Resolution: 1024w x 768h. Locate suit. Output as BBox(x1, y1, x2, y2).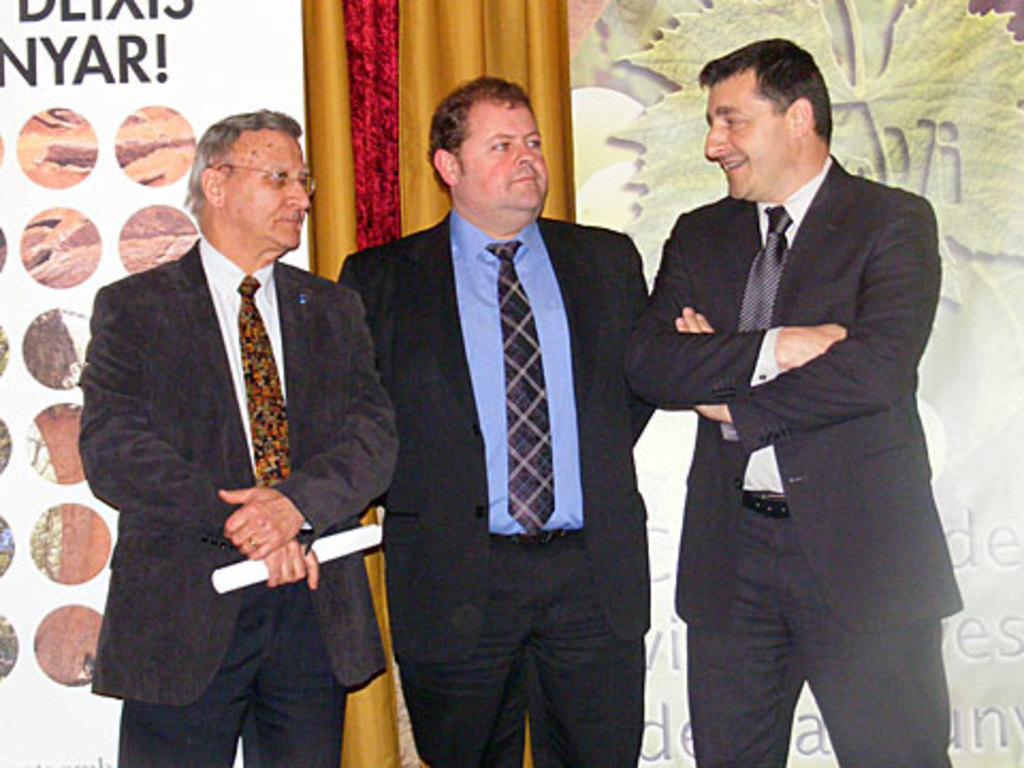
BBox(621, 156, 973, 766).
